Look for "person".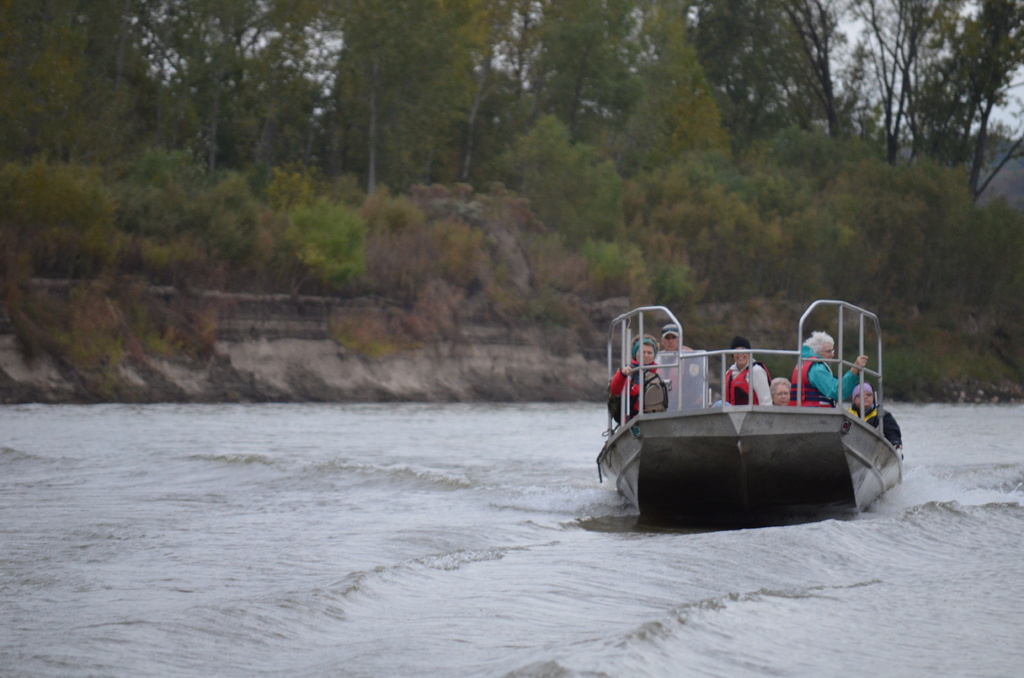
Found: (x1=655, y1=325, x2=712, y2=407).
